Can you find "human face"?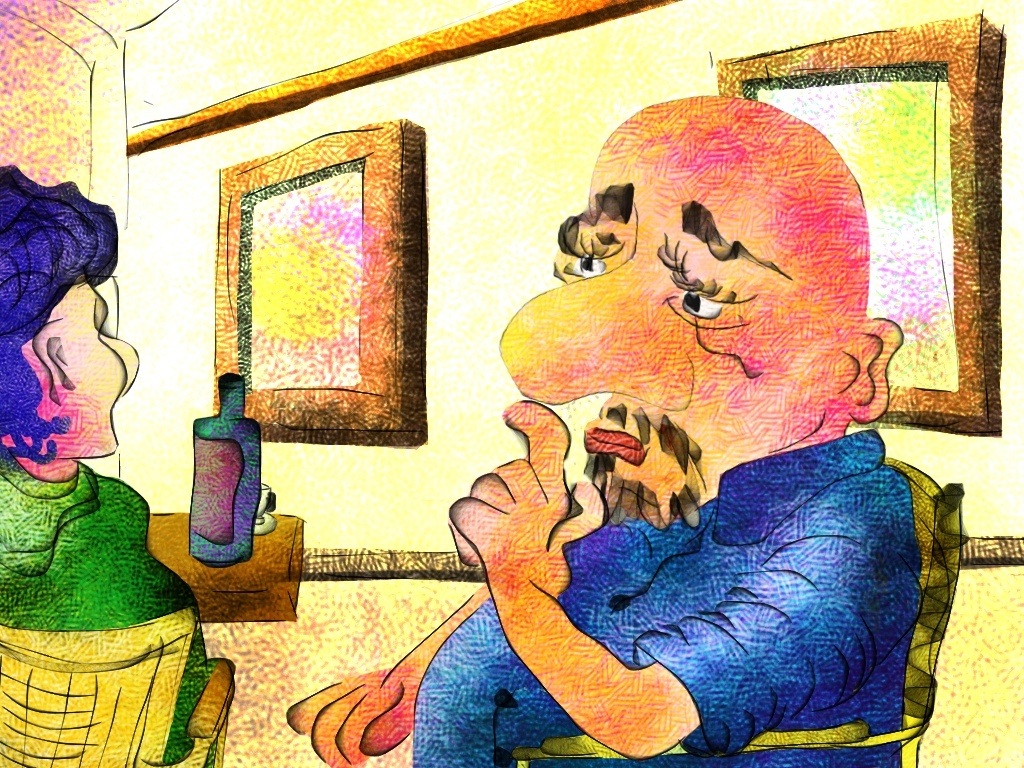
Yes, bounding box: (left=499, top=136, right=839, bottom=522).
